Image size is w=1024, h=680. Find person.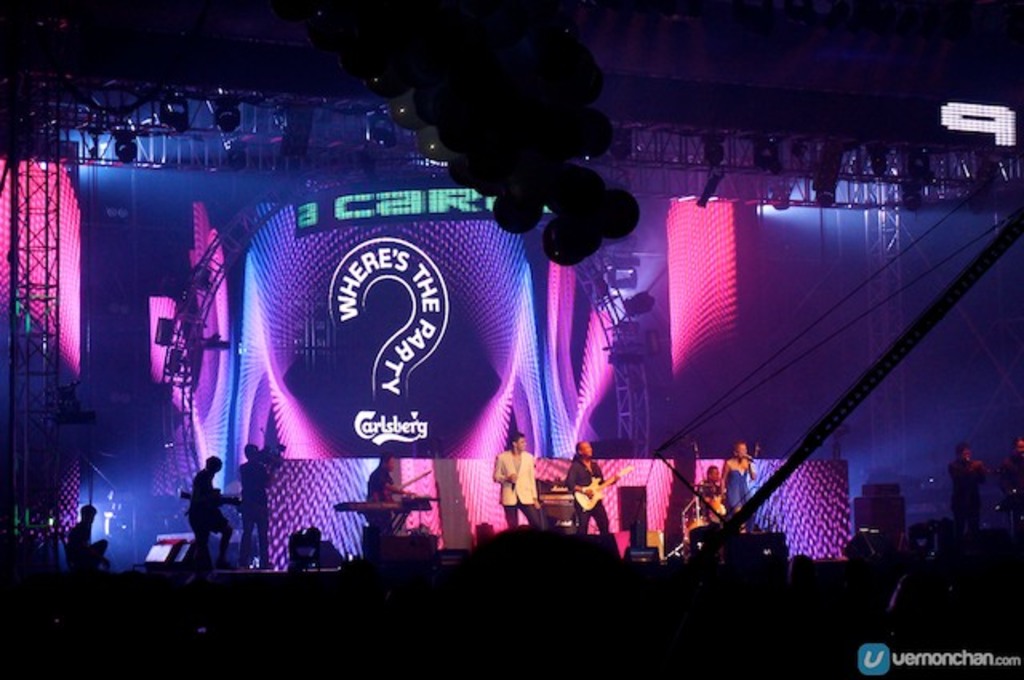
(706,464,723,522).
